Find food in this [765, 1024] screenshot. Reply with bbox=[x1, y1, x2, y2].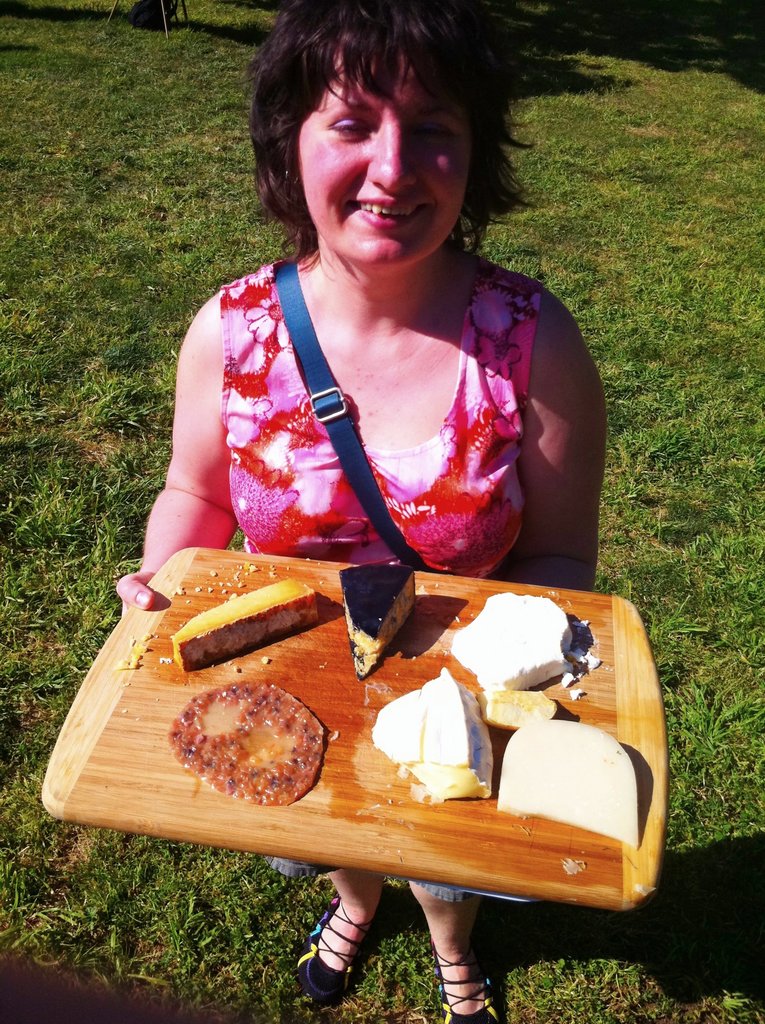
bbox=[497, 719, 639, 849].
